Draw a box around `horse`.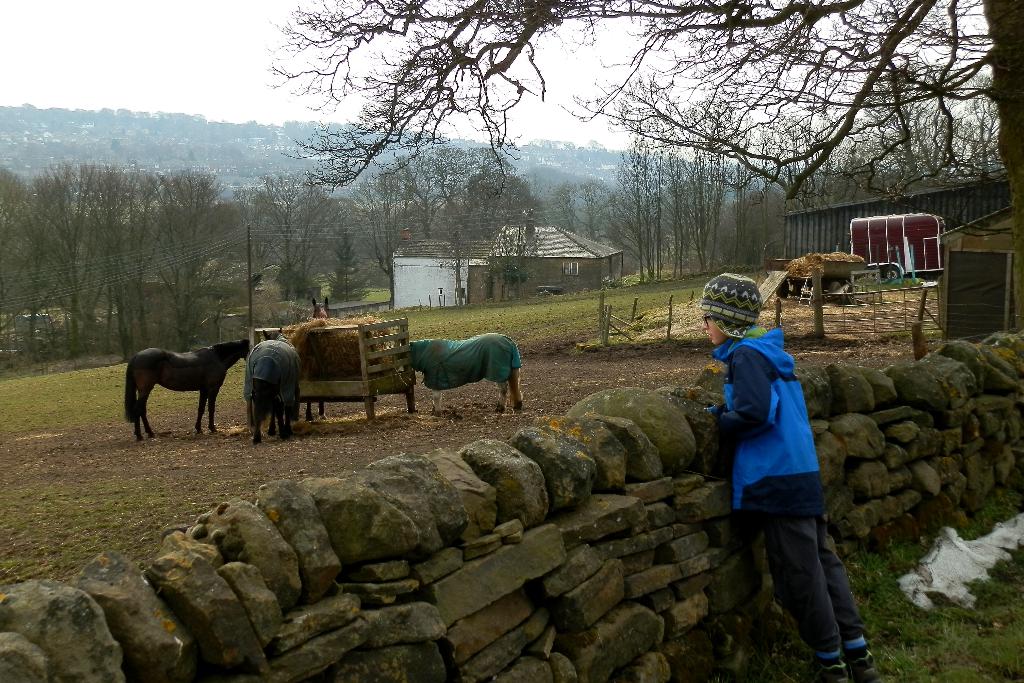
<box>246,329,298,440</box>.
